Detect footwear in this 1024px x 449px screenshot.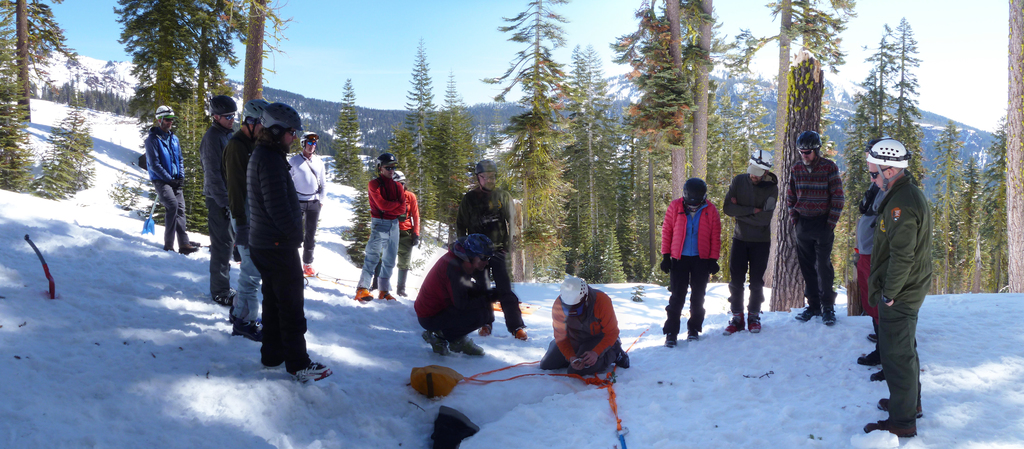
Detection: {"x1": 454, "y1": 338, "x2": 483, "y2": 356}.
